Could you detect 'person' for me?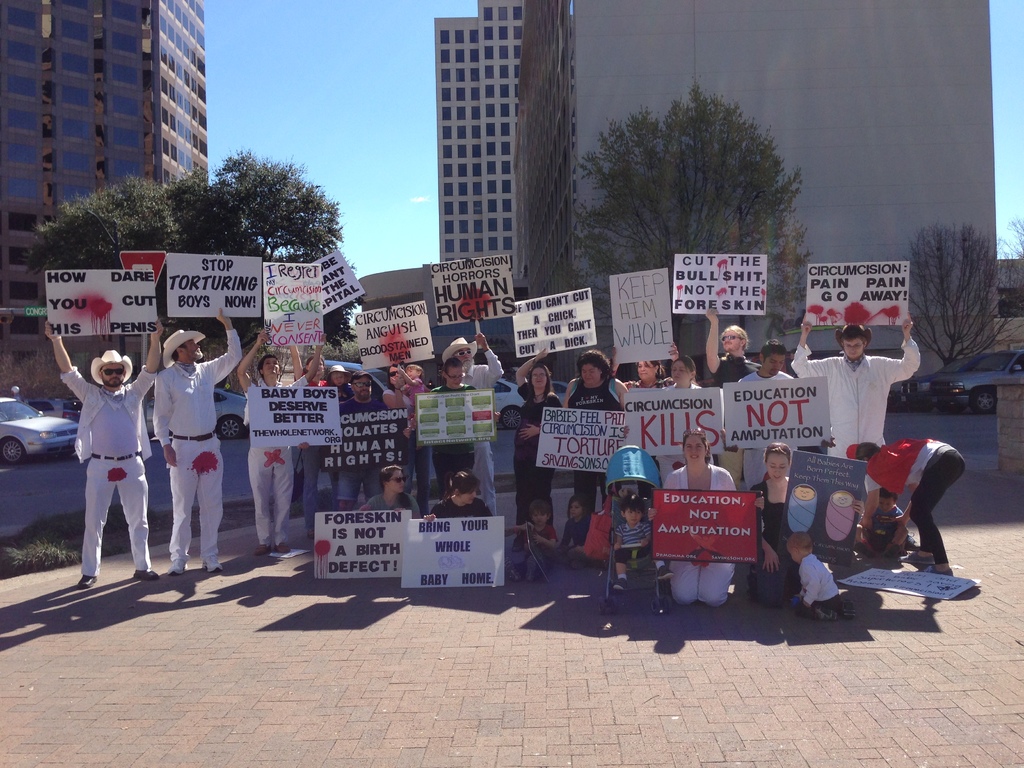
Detection result: Rect(428, 353, 479, 493).
